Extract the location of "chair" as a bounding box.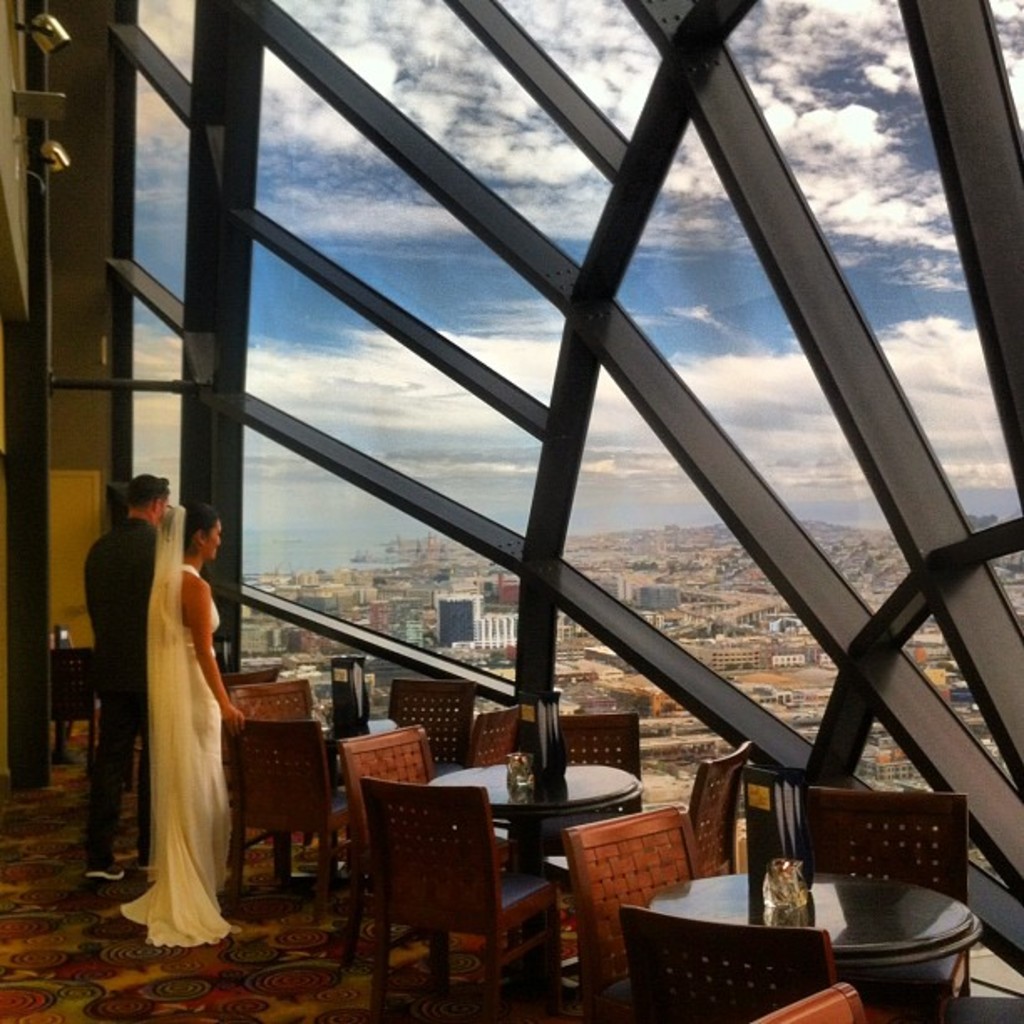
locate(514, 718, 644, 975).
